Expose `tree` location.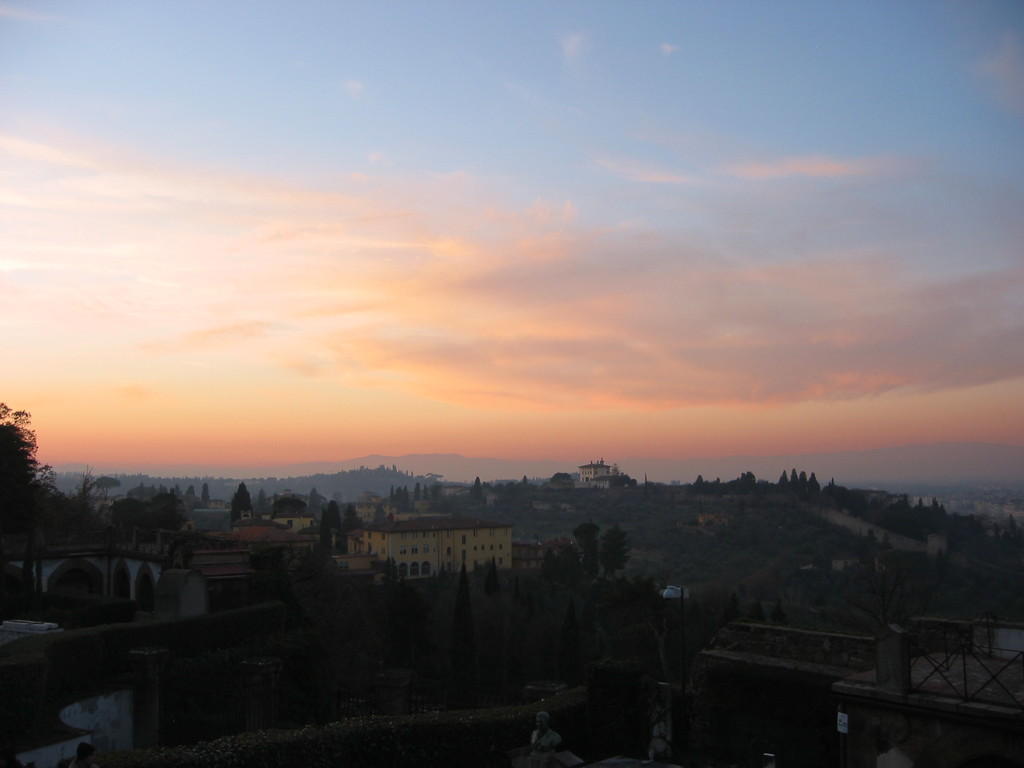
Exposed at (left=444, top=560, right=454, bottom=589).
